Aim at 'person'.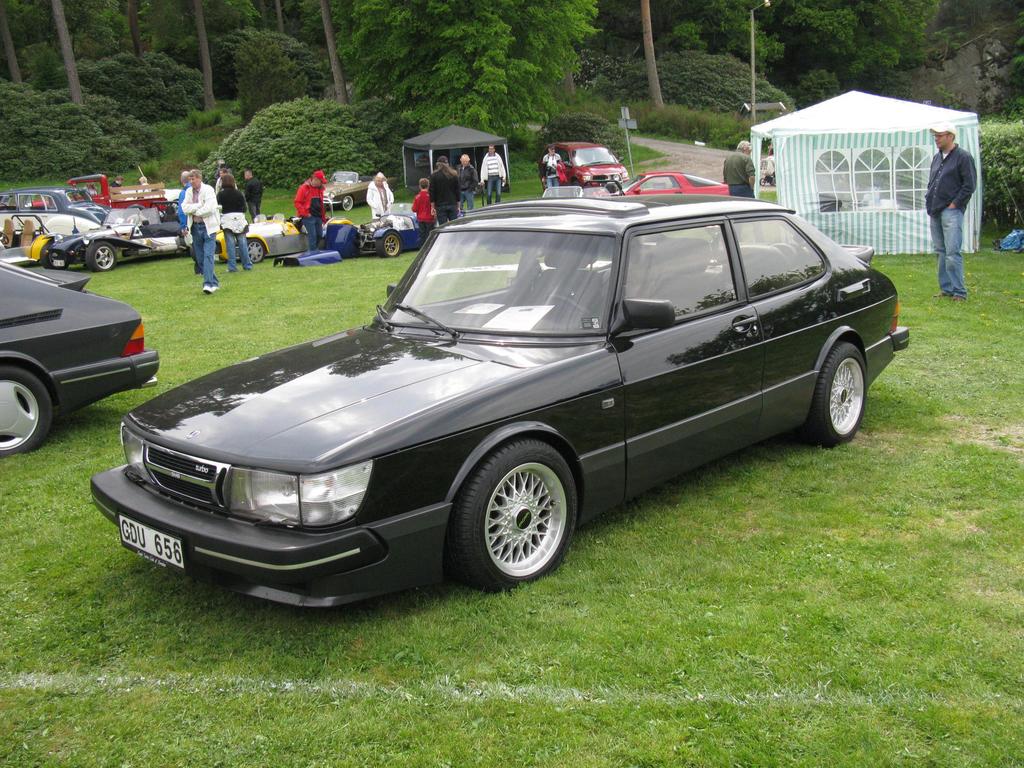
Aimed at [x1=364, y1=172, x2=396, y2=223].
